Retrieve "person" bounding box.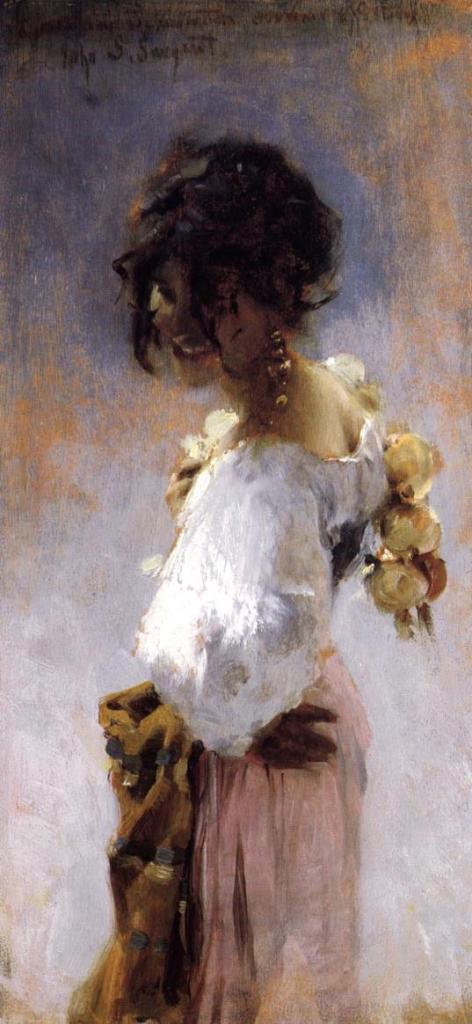
Bounding box: (87, 137, 438, 1023).
